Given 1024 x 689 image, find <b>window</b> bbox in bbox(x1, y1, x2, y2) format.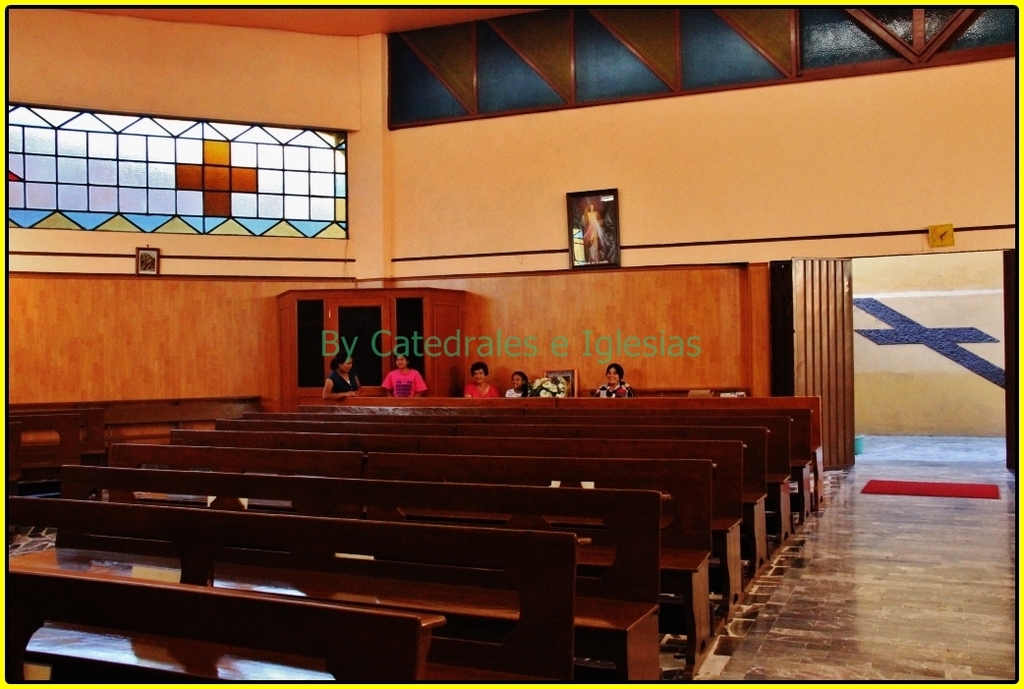
bbox(3, 108, 349, 241).
